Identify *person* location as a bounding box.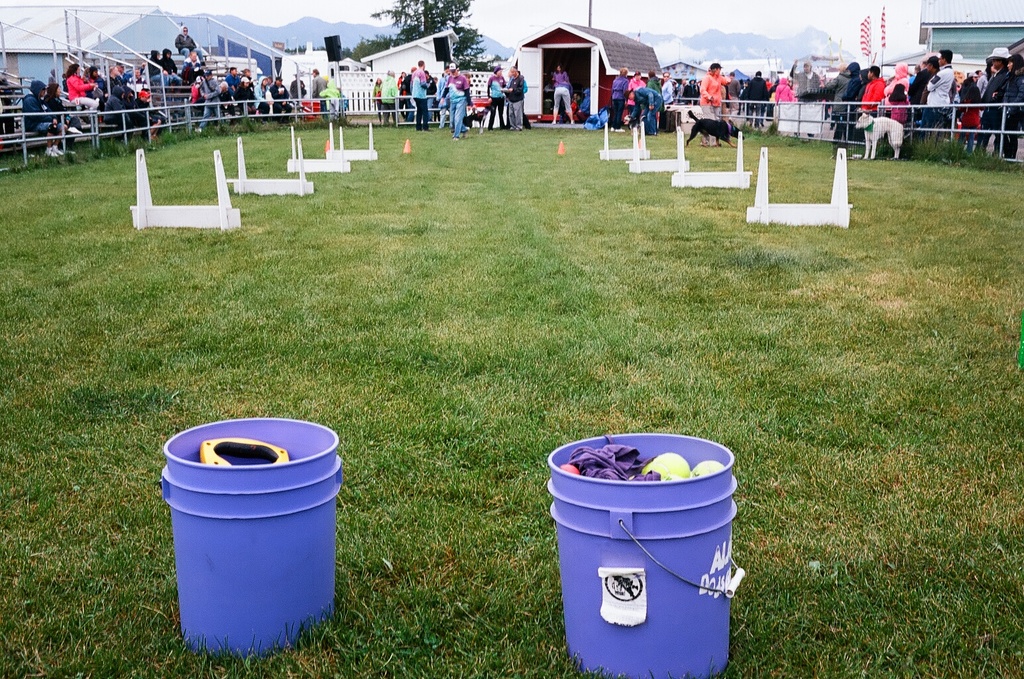
x1=578 y1=88 x2=595 y2=119.
